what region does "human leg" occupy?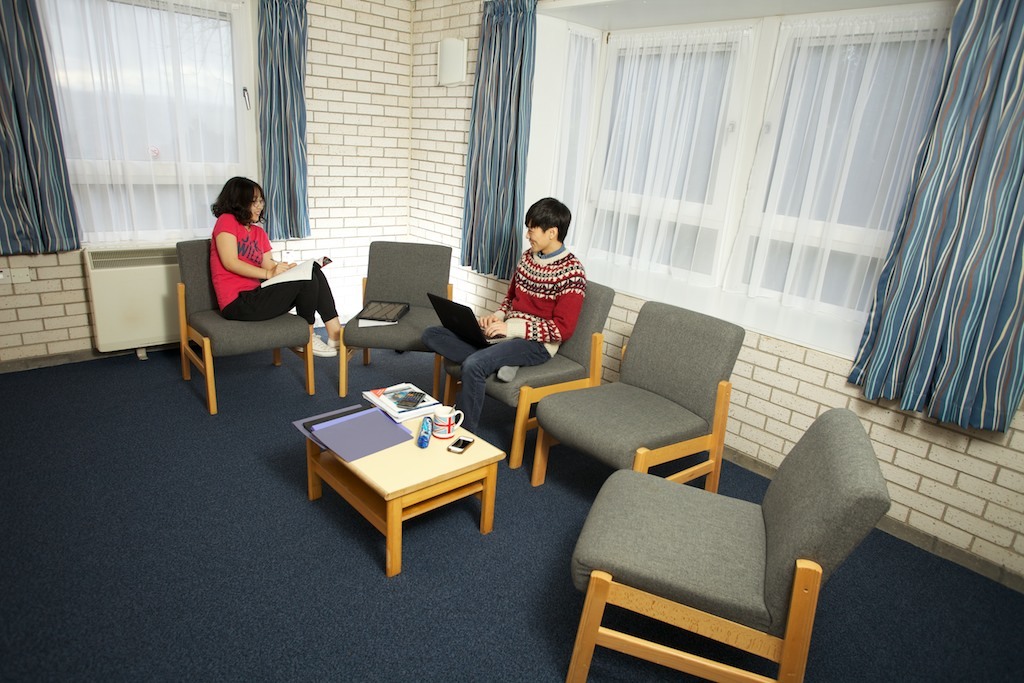
(left=293, top=291, right=315, bottom=327).
